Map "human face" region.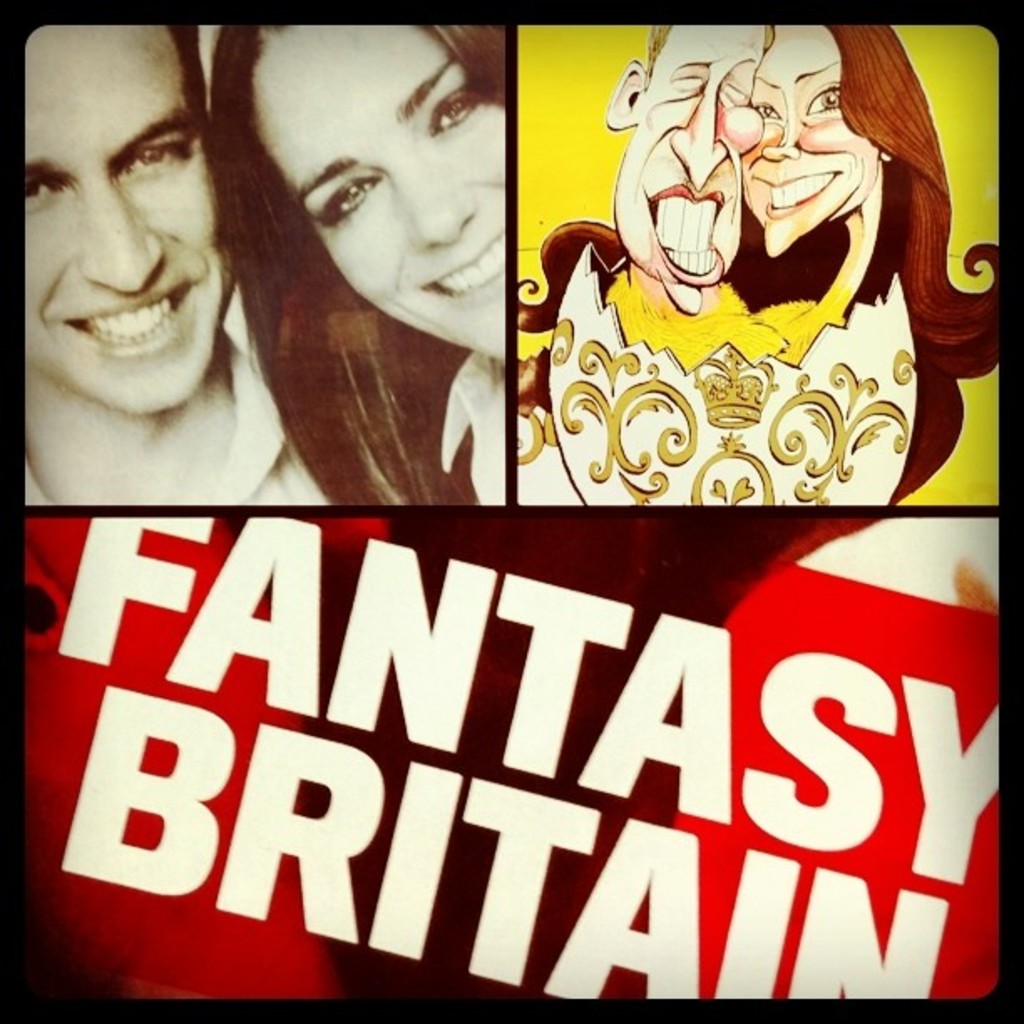
Mapped to detection(20, 23, 233, 413).
